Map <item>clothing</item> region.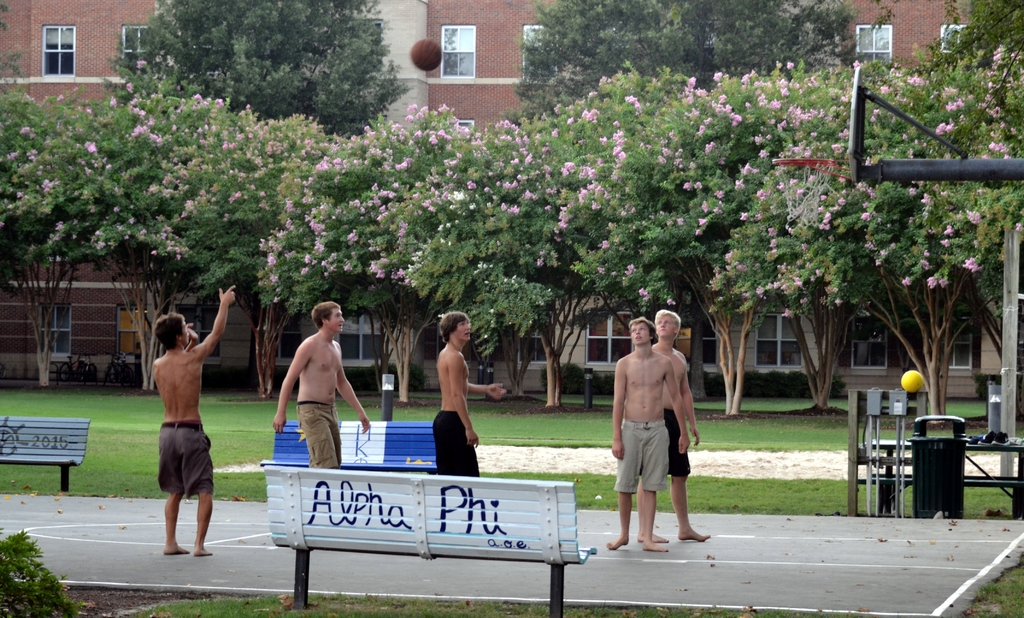
Mapped to [158, 416, 211, 489].
